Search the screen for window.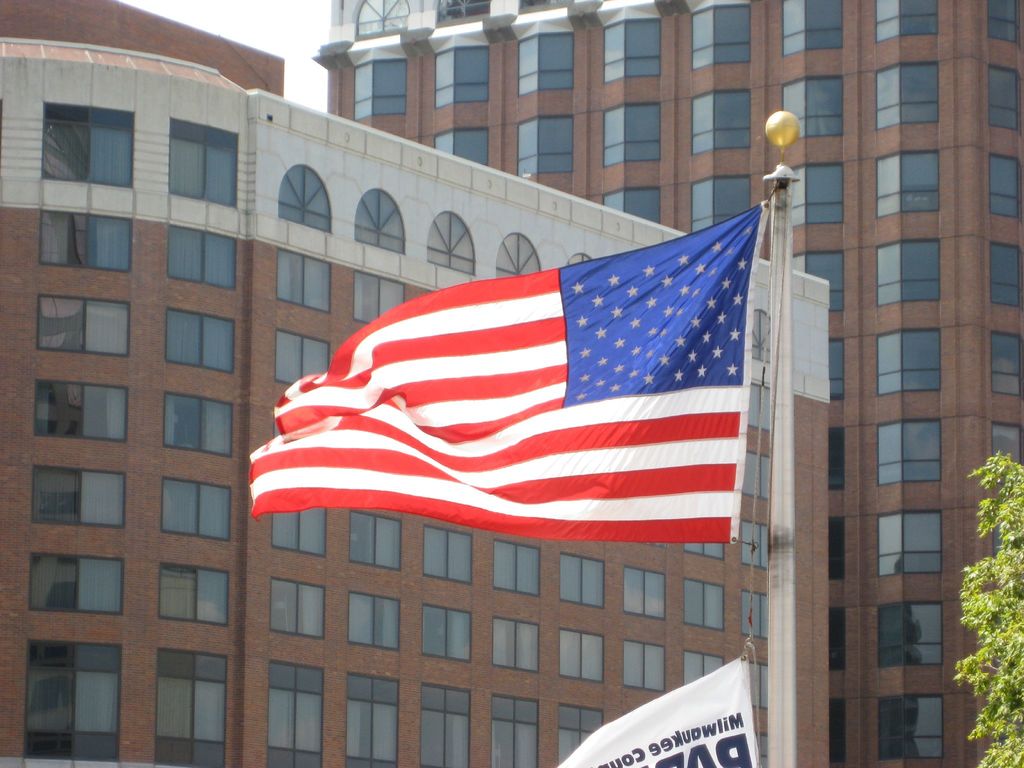
Found at {"left": 559, "top": 554, "right": 606, "bottom": 609}.
